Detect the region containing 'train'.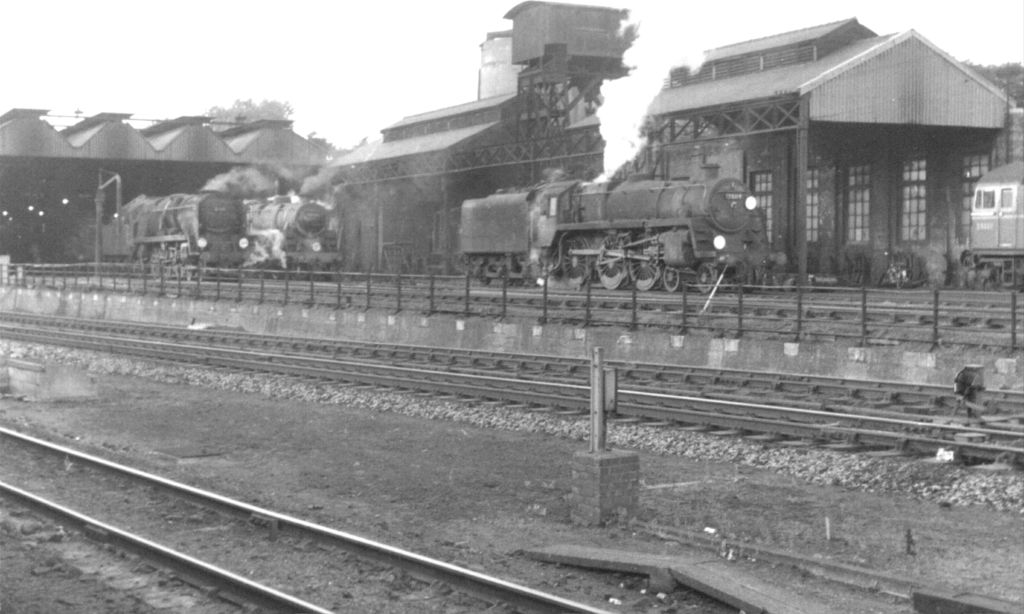
locate(959, 157, 1023, 291).
